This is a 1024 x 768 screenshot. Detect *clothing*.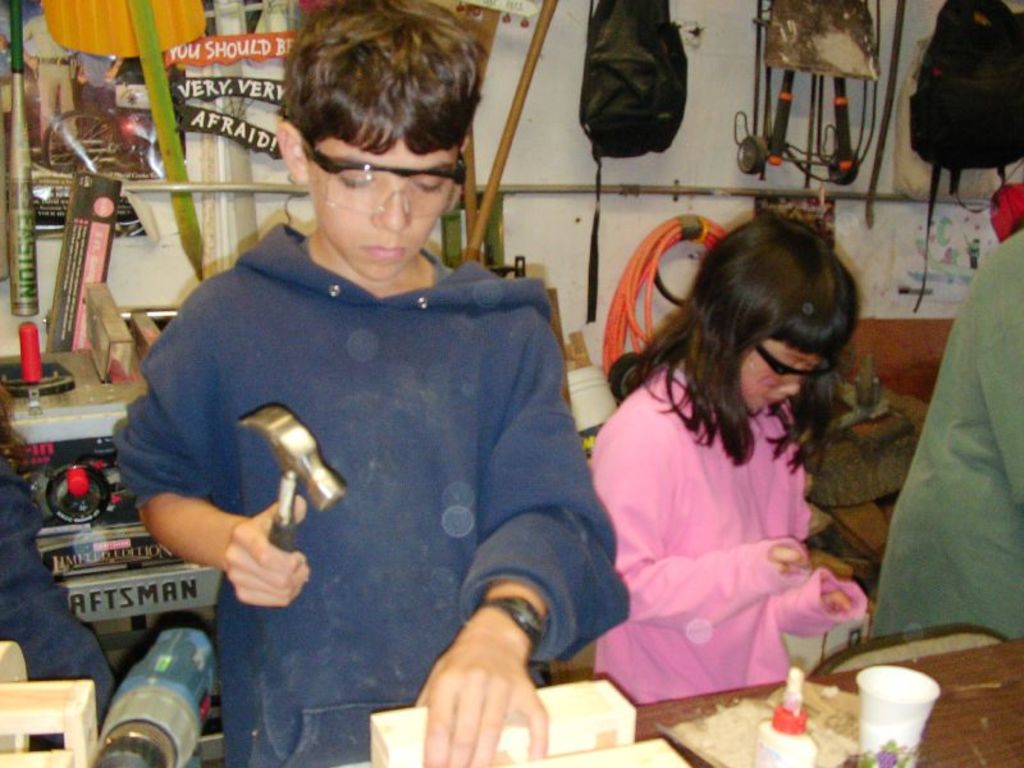
l=0, t=449, r=119, b=742.
